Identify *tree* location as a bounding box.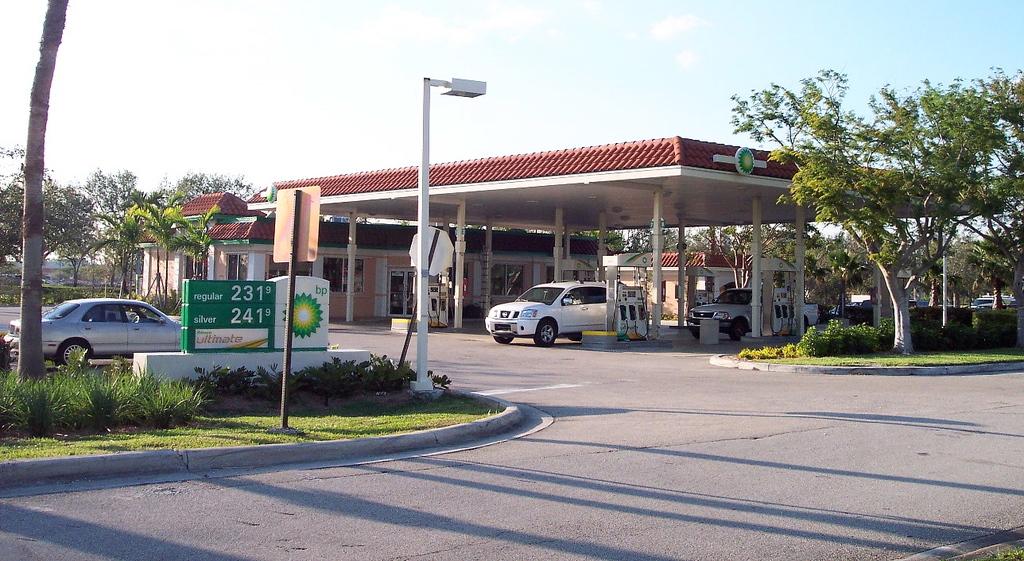
bbox=[573, 221, 629, 256].
